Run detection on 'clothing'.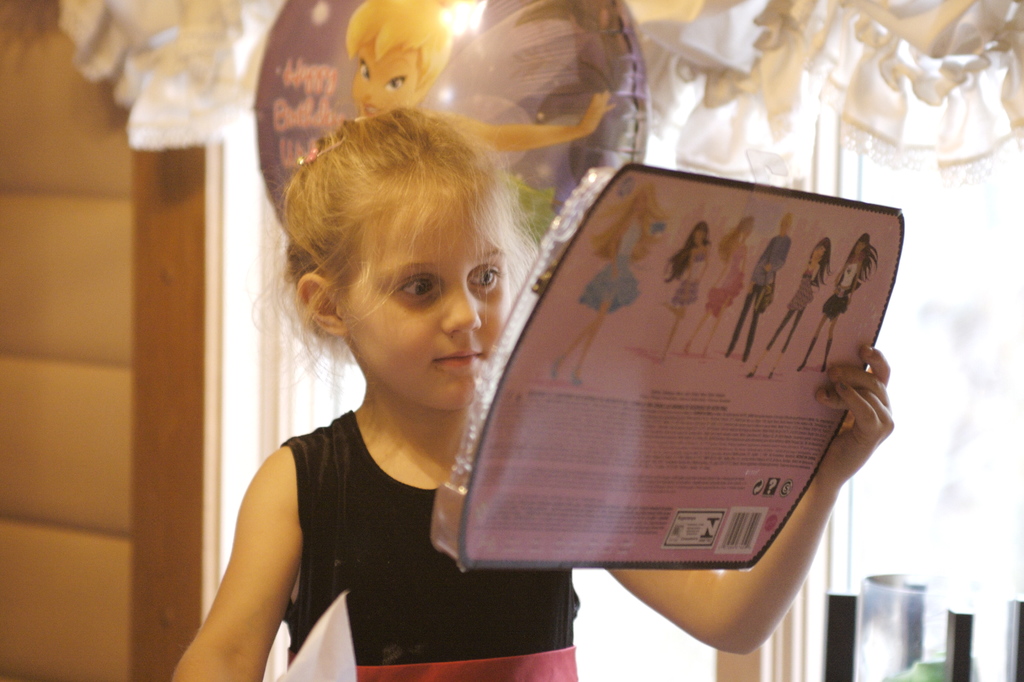
Result: 278:404:580:681.
